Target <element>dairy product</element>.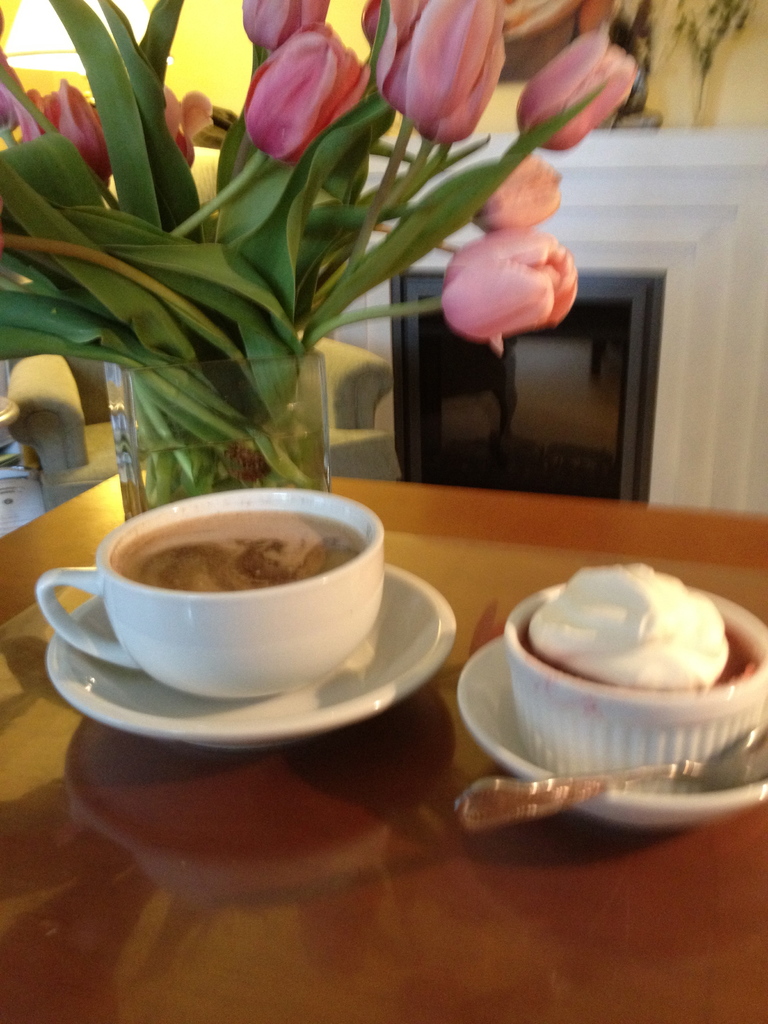
Target region: <bbox>509, 563, 739, 704</bbox>.
